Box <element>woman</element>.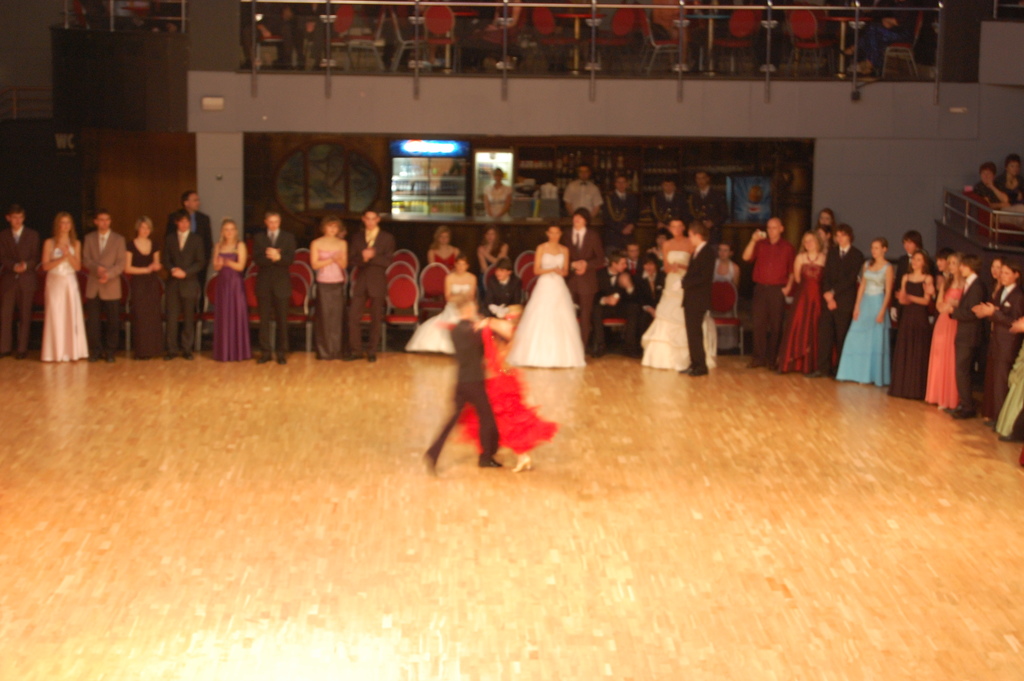
Rect(705, 243, 741, 299).
